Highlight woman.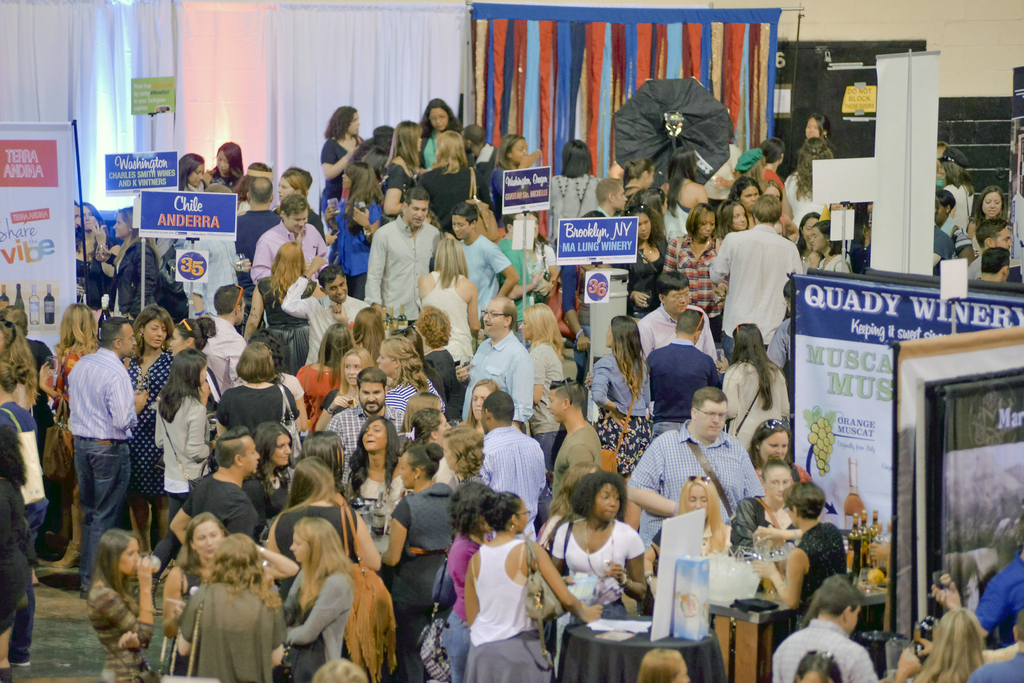
Highlighted region: crop(374, 333, 439, 454).
